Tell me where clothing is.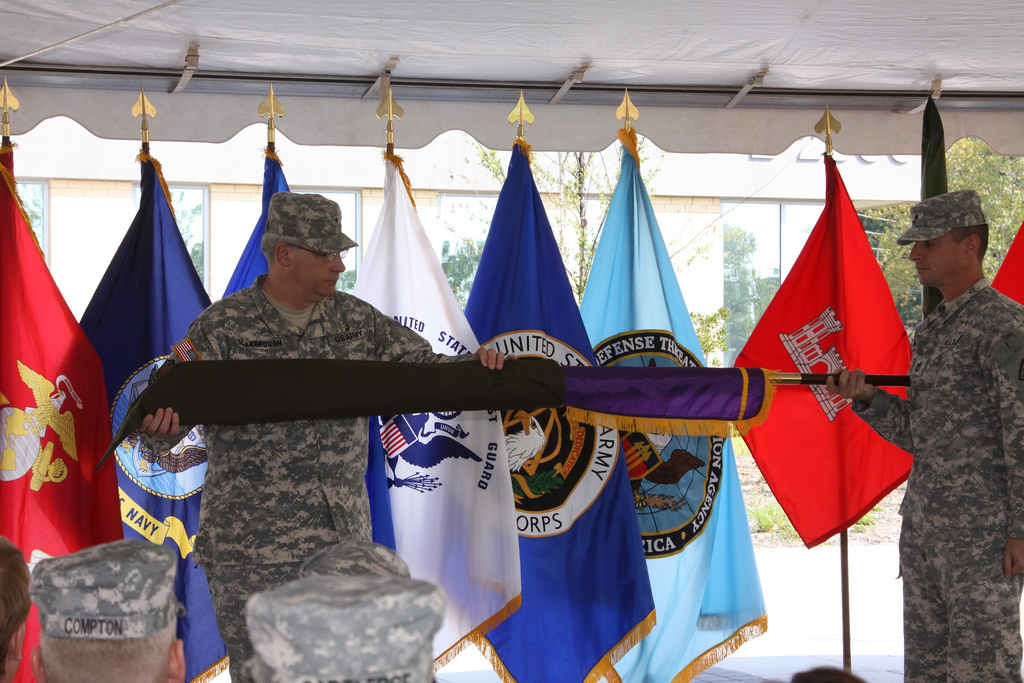
clothing is at crop(156, 271, 477, 682).
